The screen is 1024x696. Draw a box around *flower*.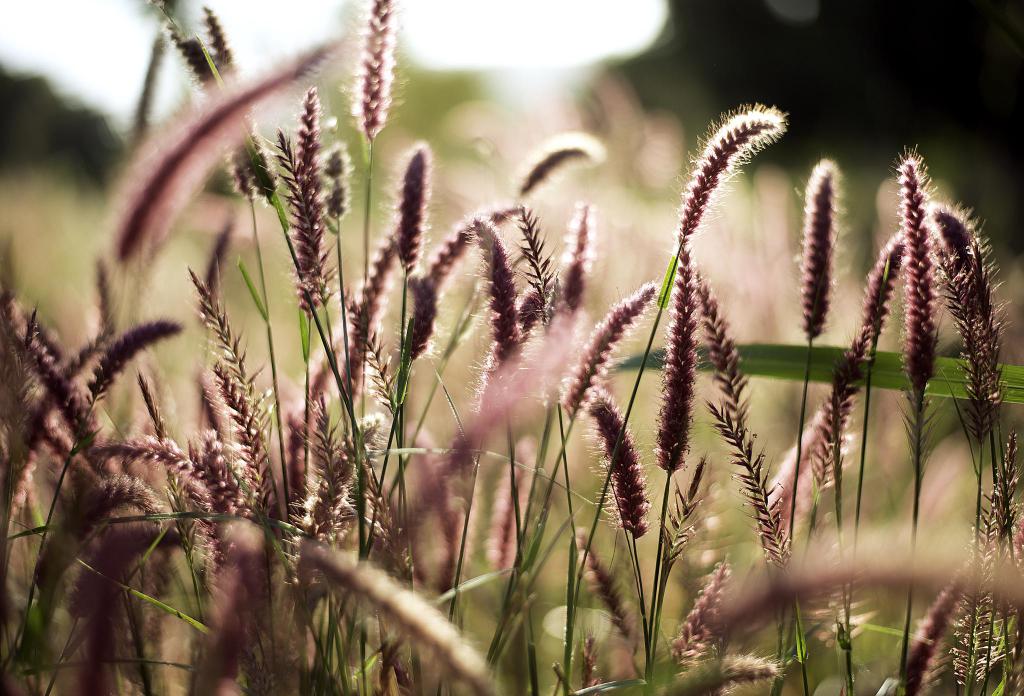
676, 104, 788, 241.
